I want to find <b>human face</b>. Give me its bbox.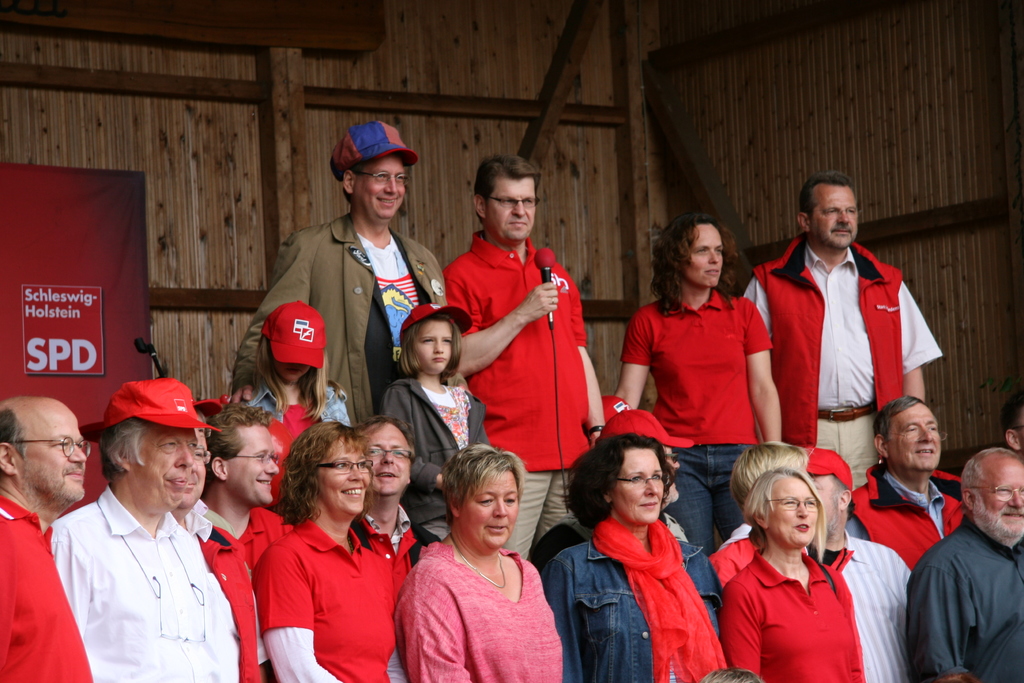
682/223/724/290.
